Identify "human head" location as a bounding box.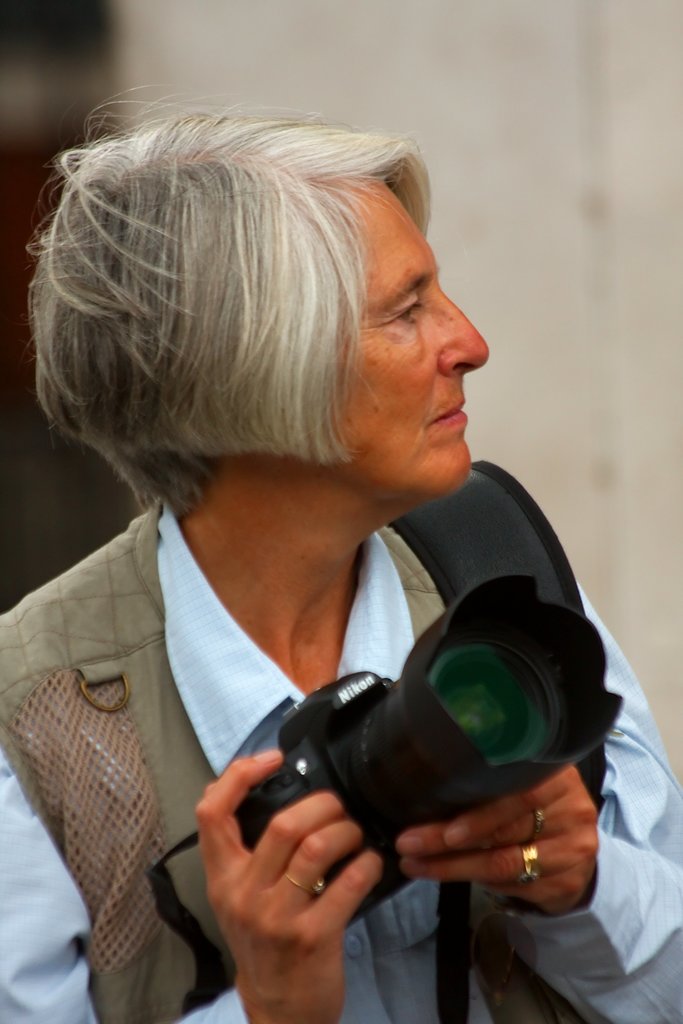
pyautogui.locateOnScreen(24, 110, 485, 536).
